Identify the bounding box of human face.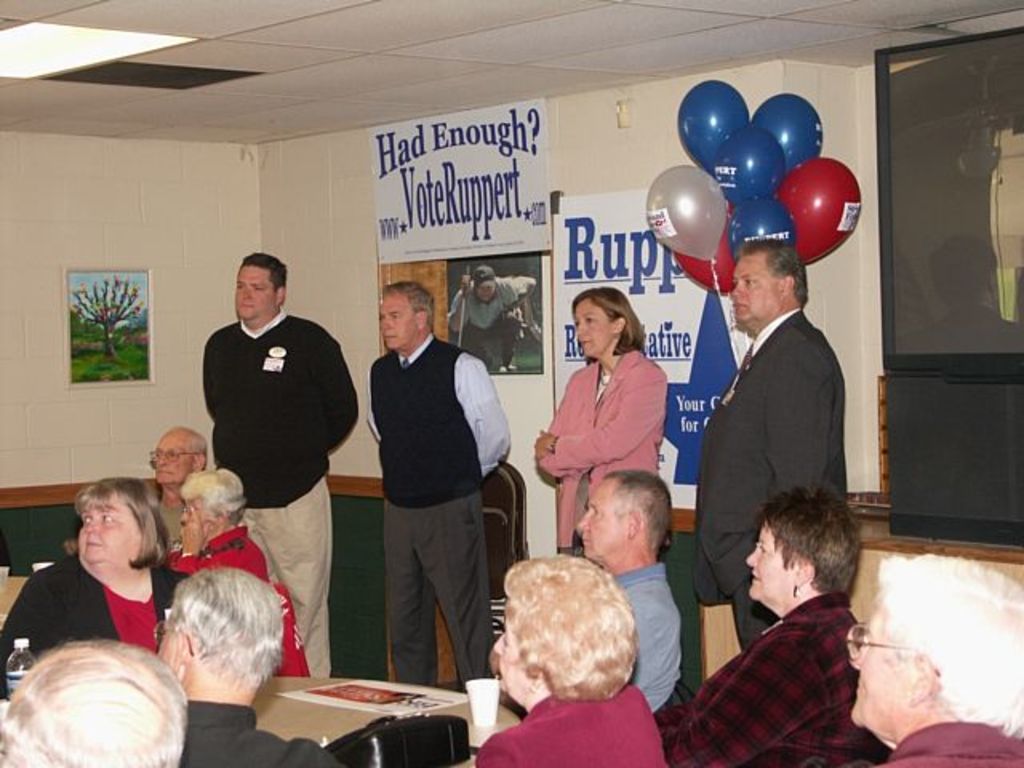
crop(378, 291, 416, 352).
